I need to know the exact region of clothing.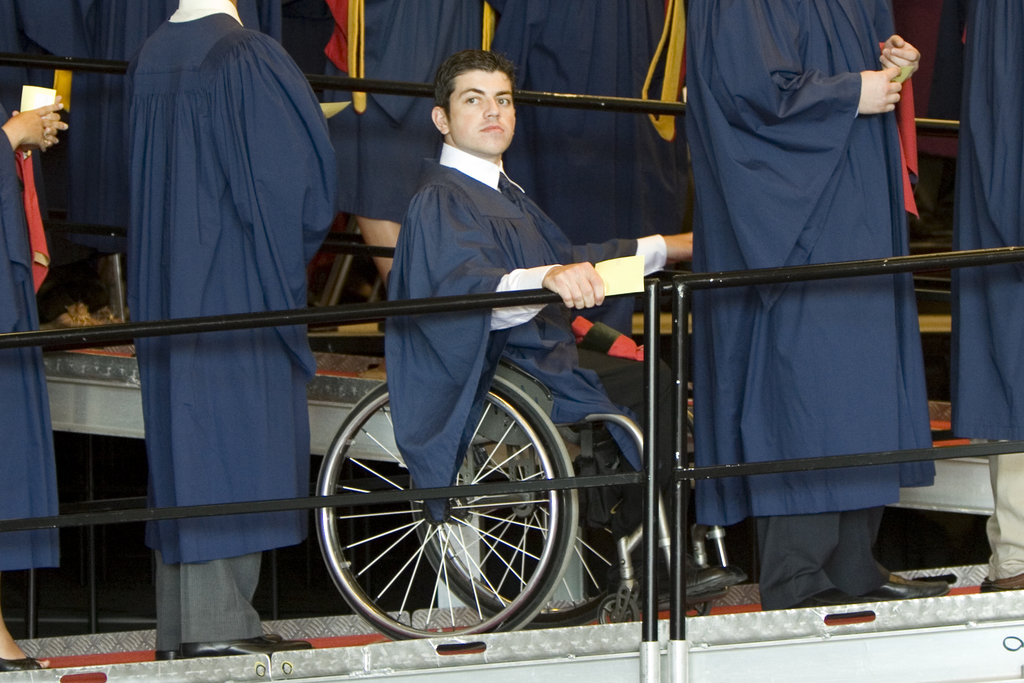
Region: (490,0,691,269).
